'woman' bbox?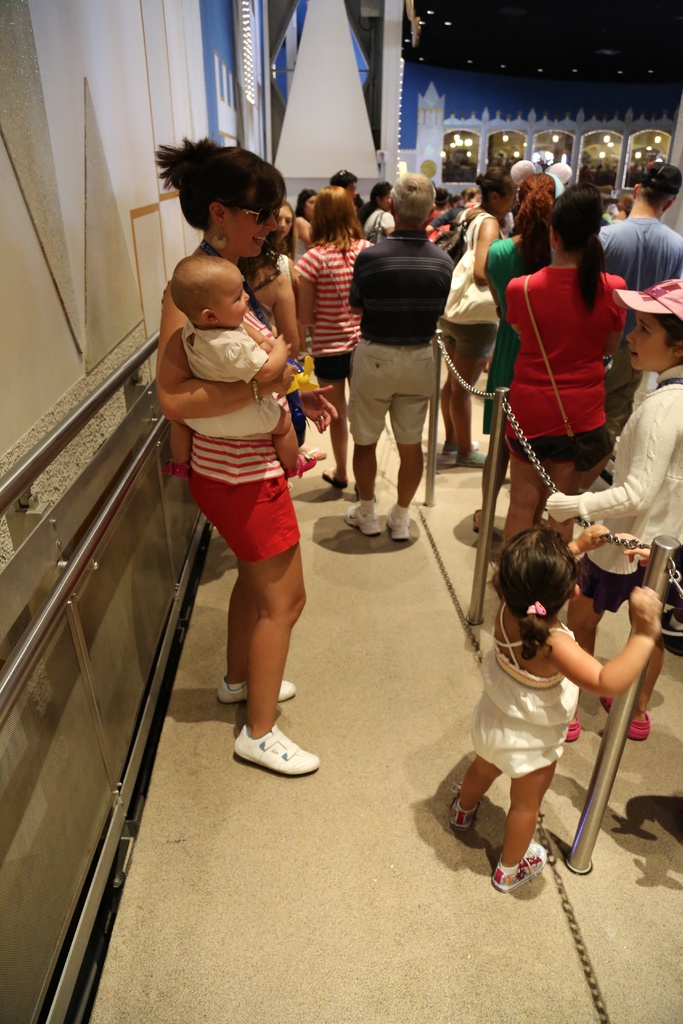
rect(497, 182, 625, 596)
